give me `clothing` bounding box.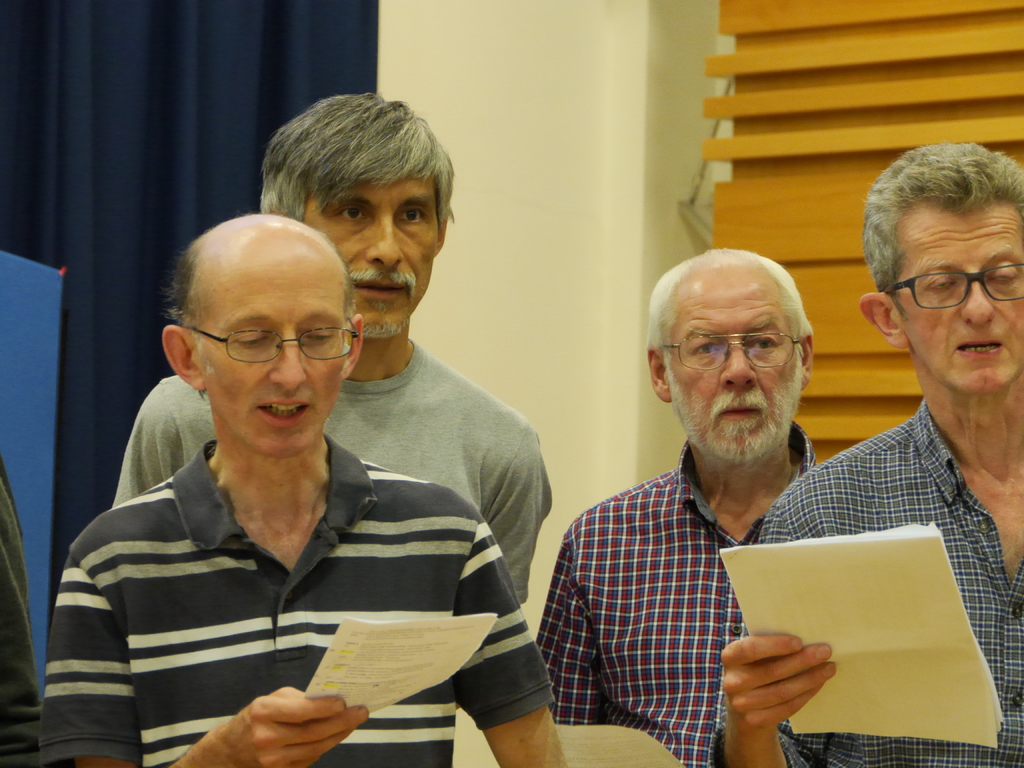
536:426:815:767.
